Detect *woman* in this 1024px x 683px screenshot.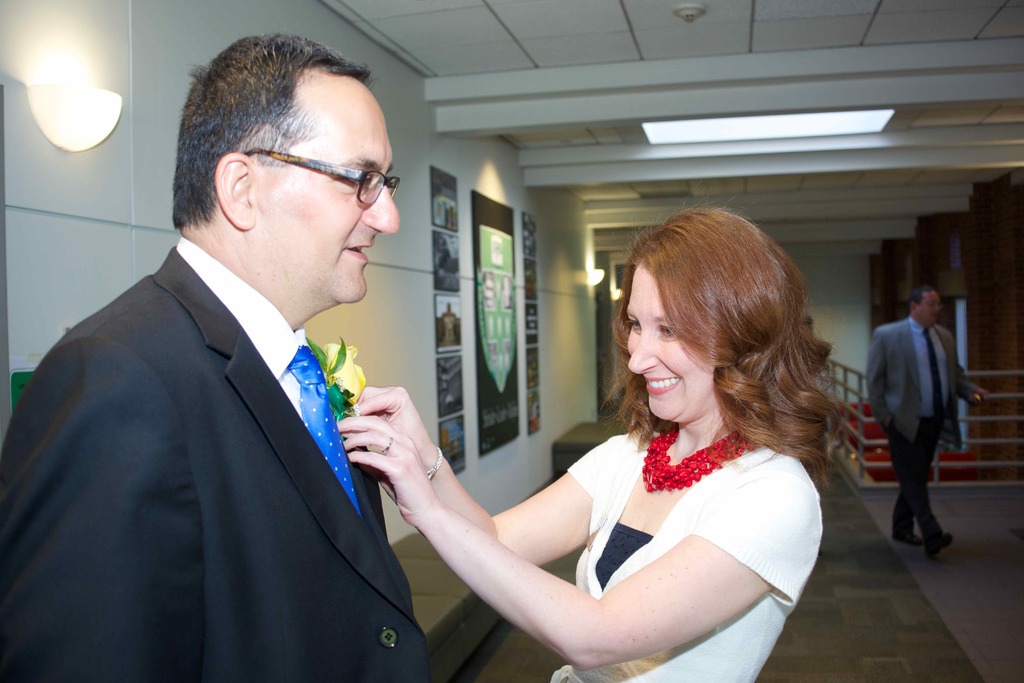
Detection: pyautogui.locateOnScreen(382, 273, 813, 682).
